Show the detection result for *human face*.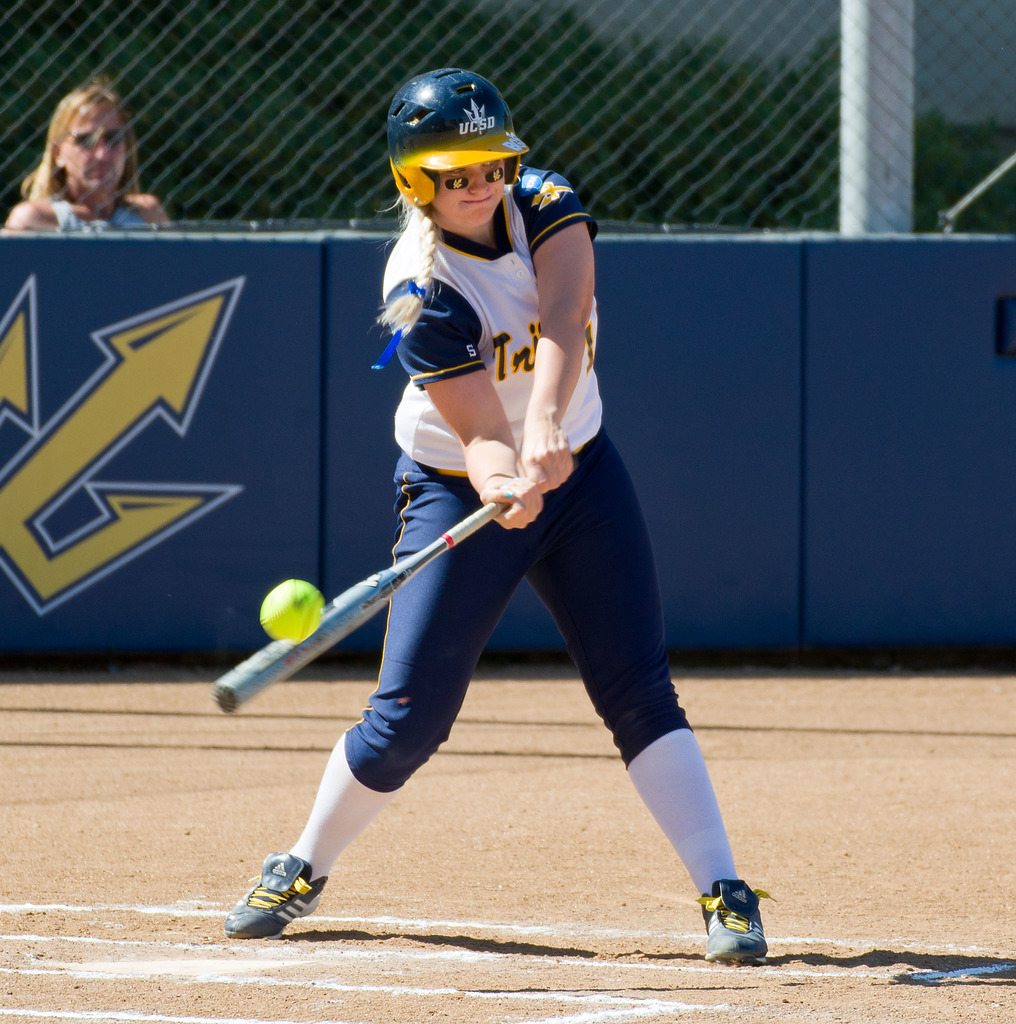
left=58, top=102, right=128, bottom=197.
